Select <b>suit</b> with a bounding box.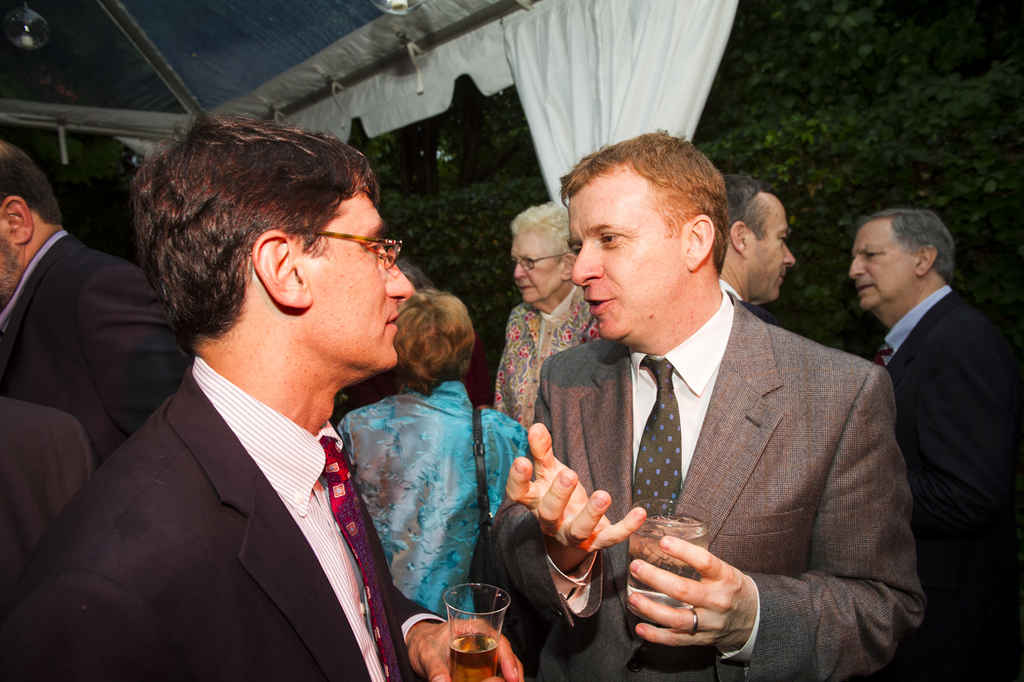
select_region(0, 392, 96, 579).
